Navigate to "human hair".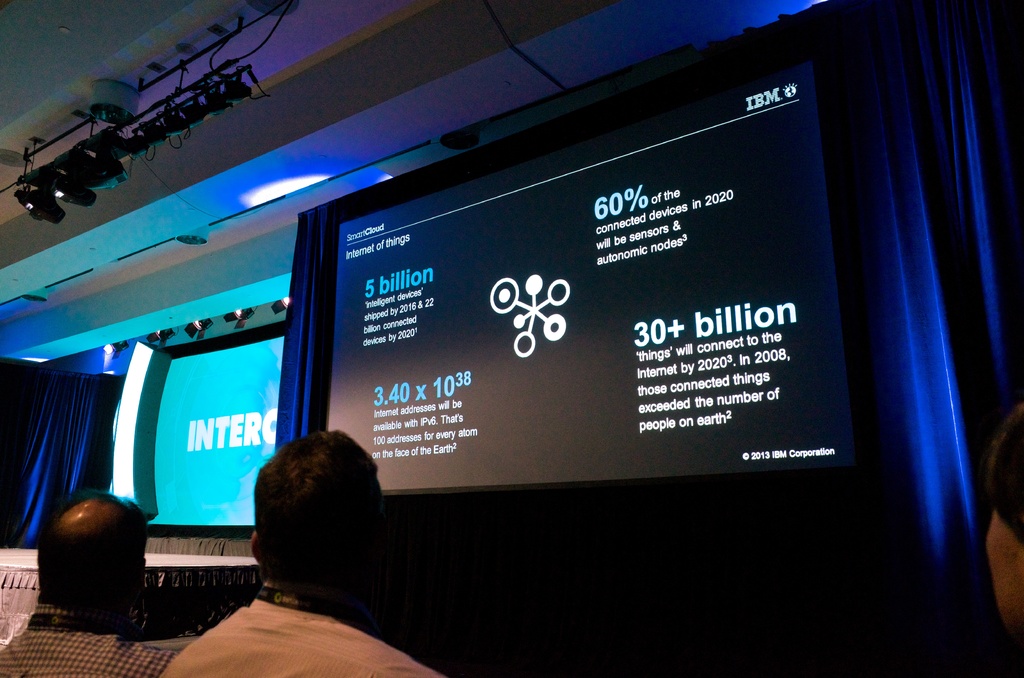
Navigation target: [34, 494, 149, 620].
